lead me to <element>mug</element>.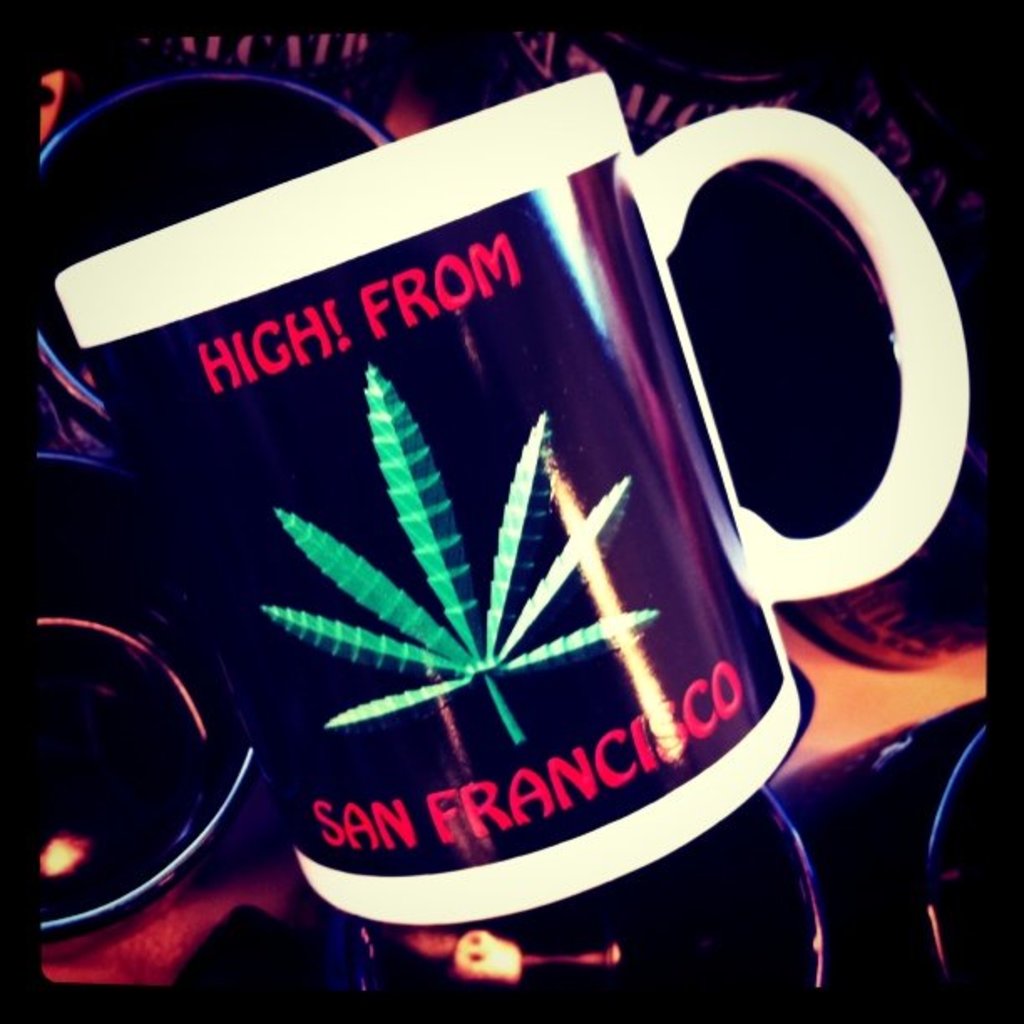
Lead to left=929, top=730, right=986, bottom=902.
